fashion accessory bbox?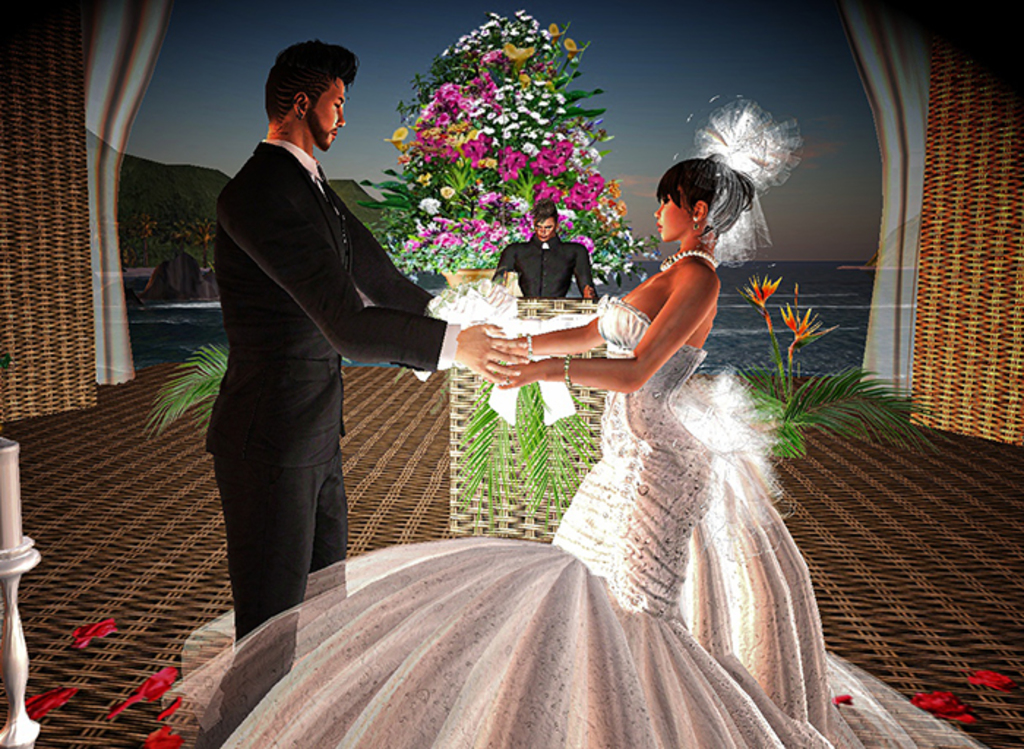
select_region(522, 332, 532, 357)
